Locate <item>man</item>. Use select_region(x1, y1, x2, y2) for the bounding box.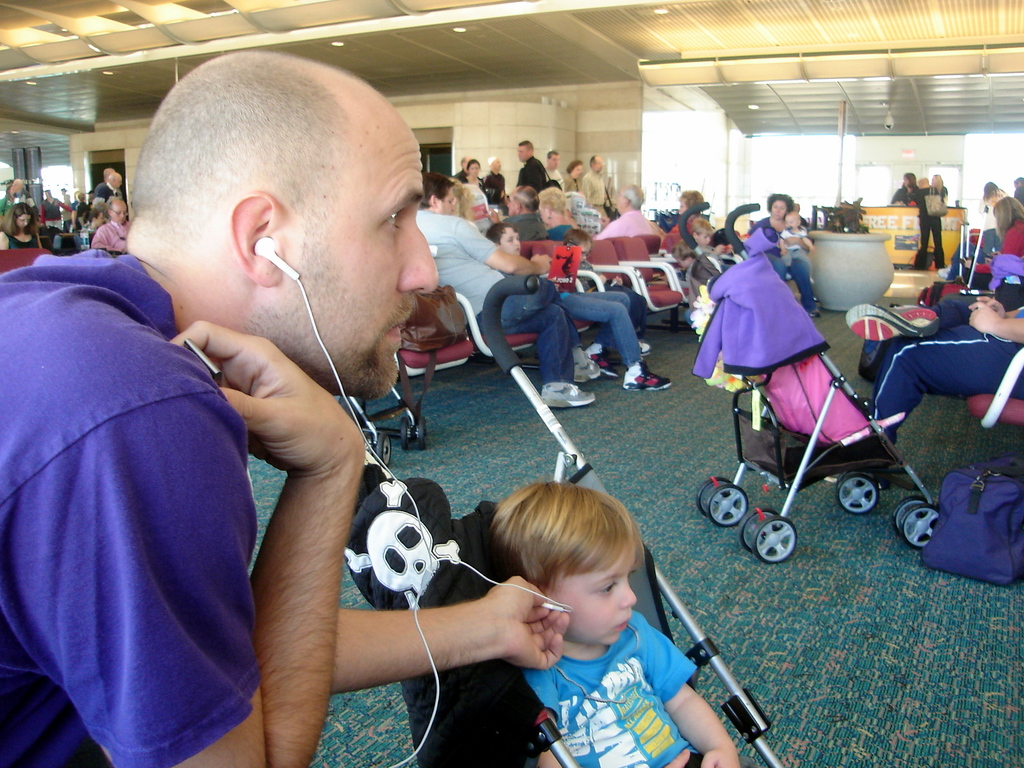
select_region(483, 181, 556, 243).
